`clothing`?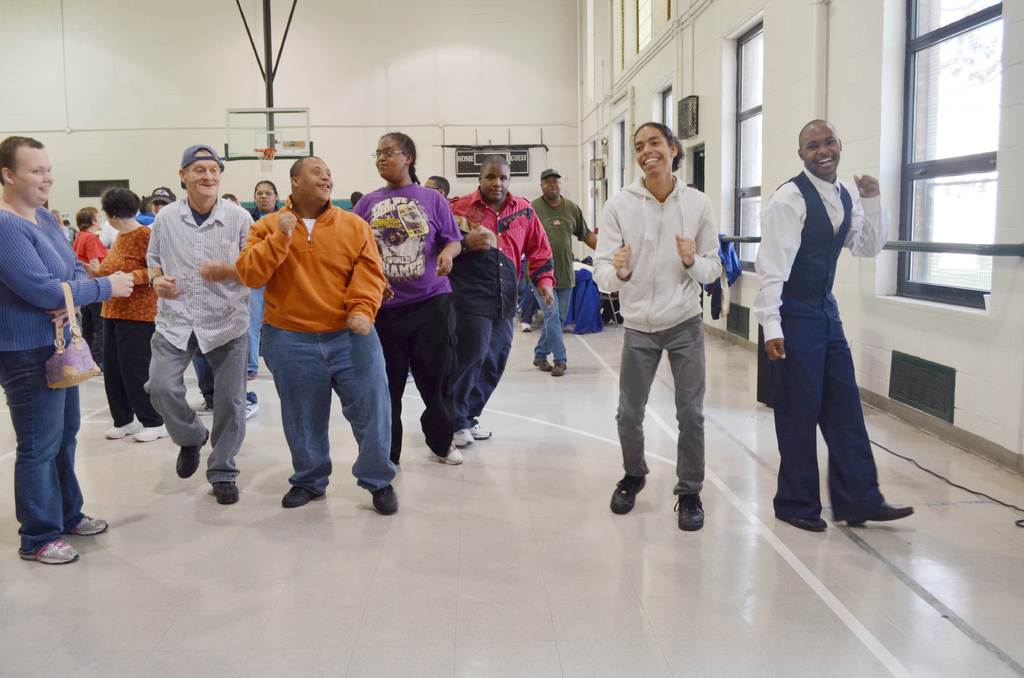
left=528, top=196, right=604, bottom=377
